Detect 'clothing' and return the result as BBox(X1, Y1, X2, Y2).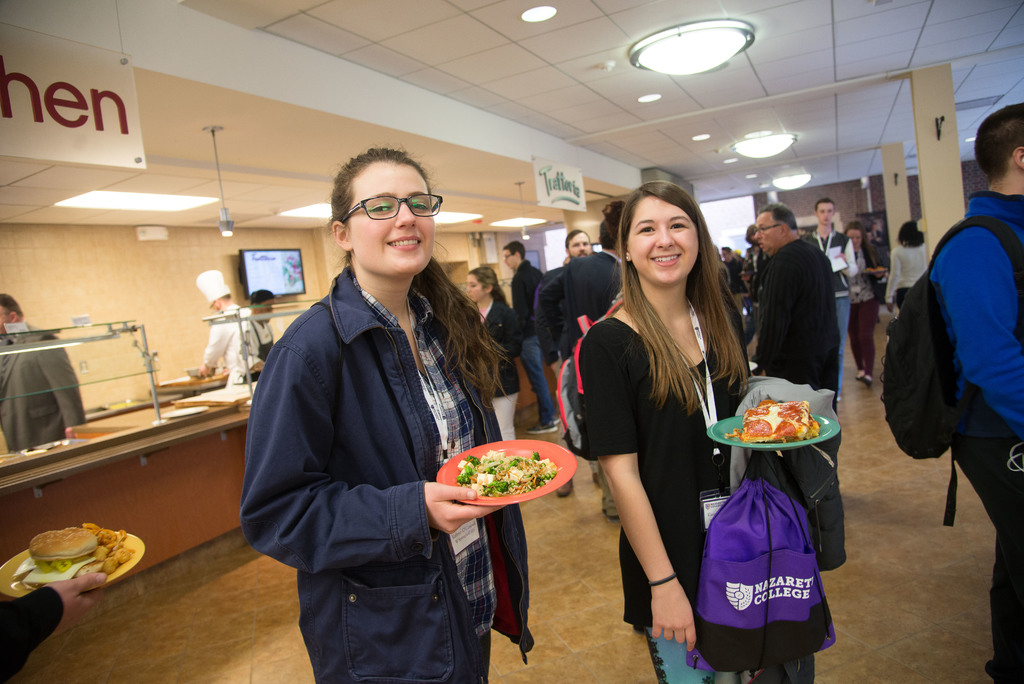
BBox(238, 263, 535, 683).
